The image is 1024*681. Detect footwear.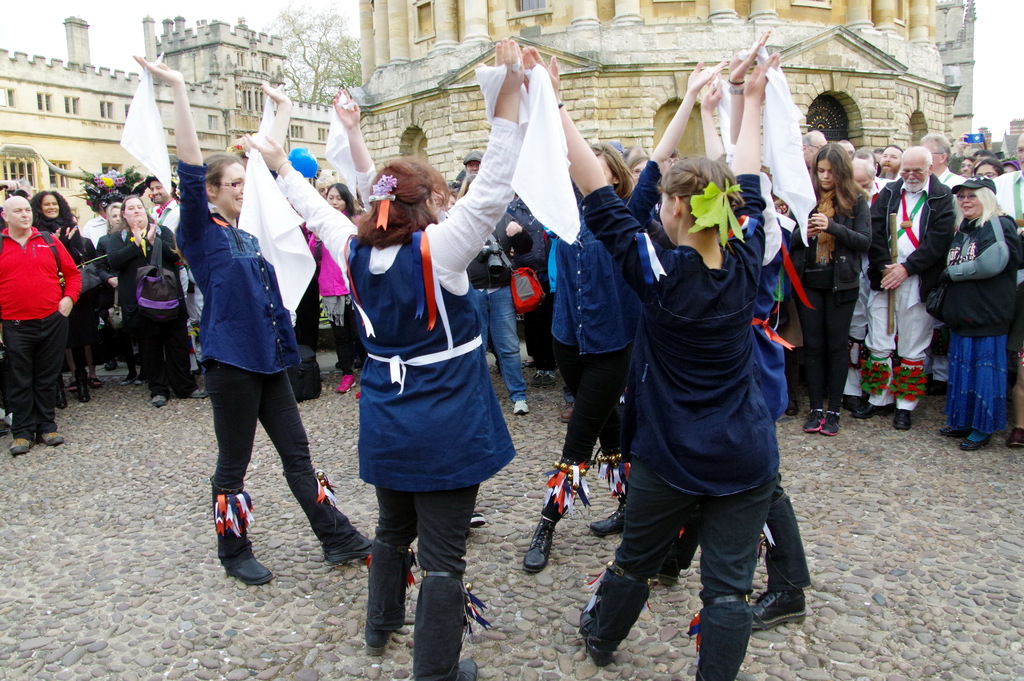
Detection: 119,379,133,385.
